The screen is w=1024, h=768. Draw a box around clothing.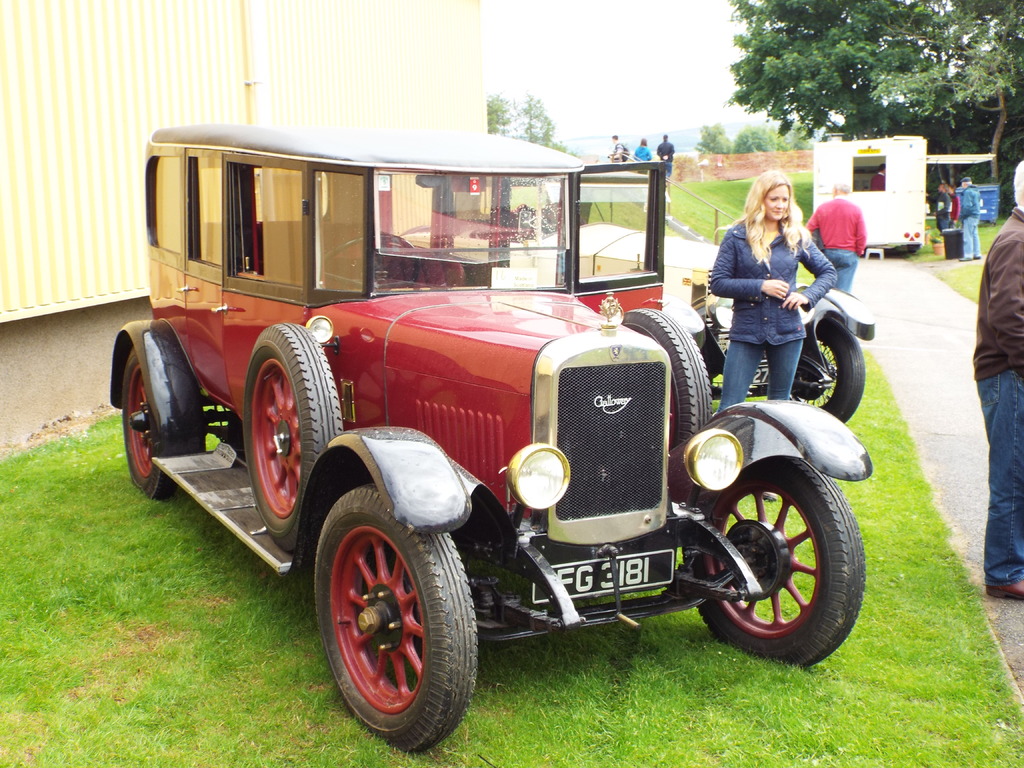
{"left": 931, "top": 188, "right": 956, "bottom": 230}.
